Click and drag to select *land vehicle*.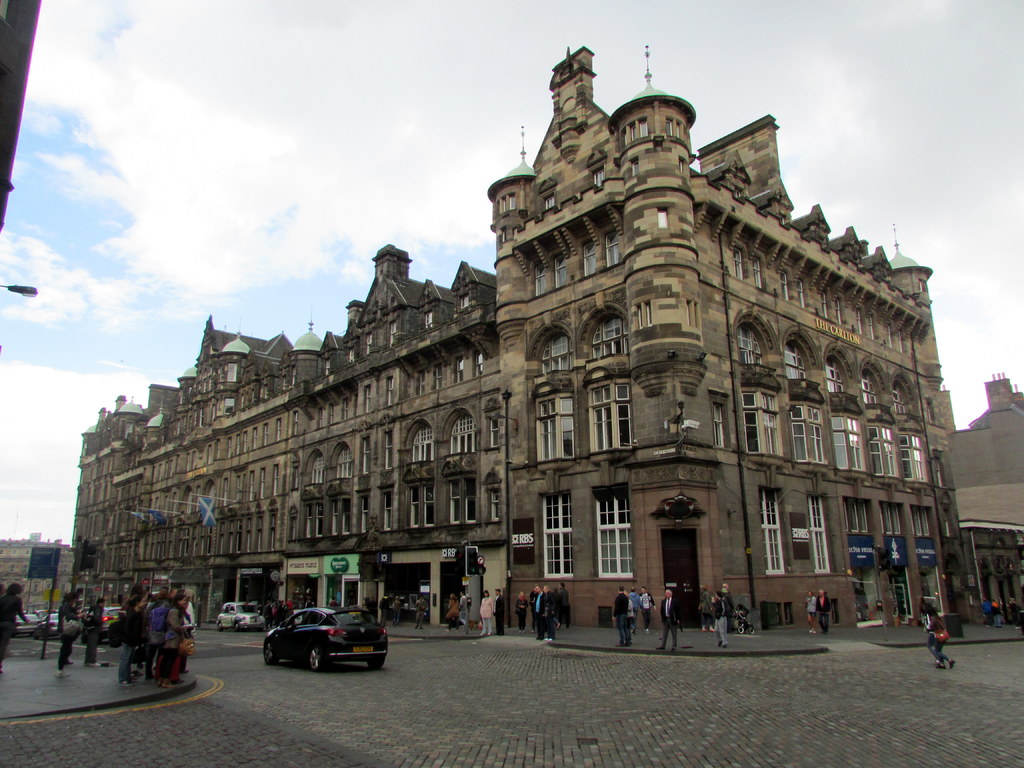
Selection: [left=258, top=604, right=385, bottom=679].
